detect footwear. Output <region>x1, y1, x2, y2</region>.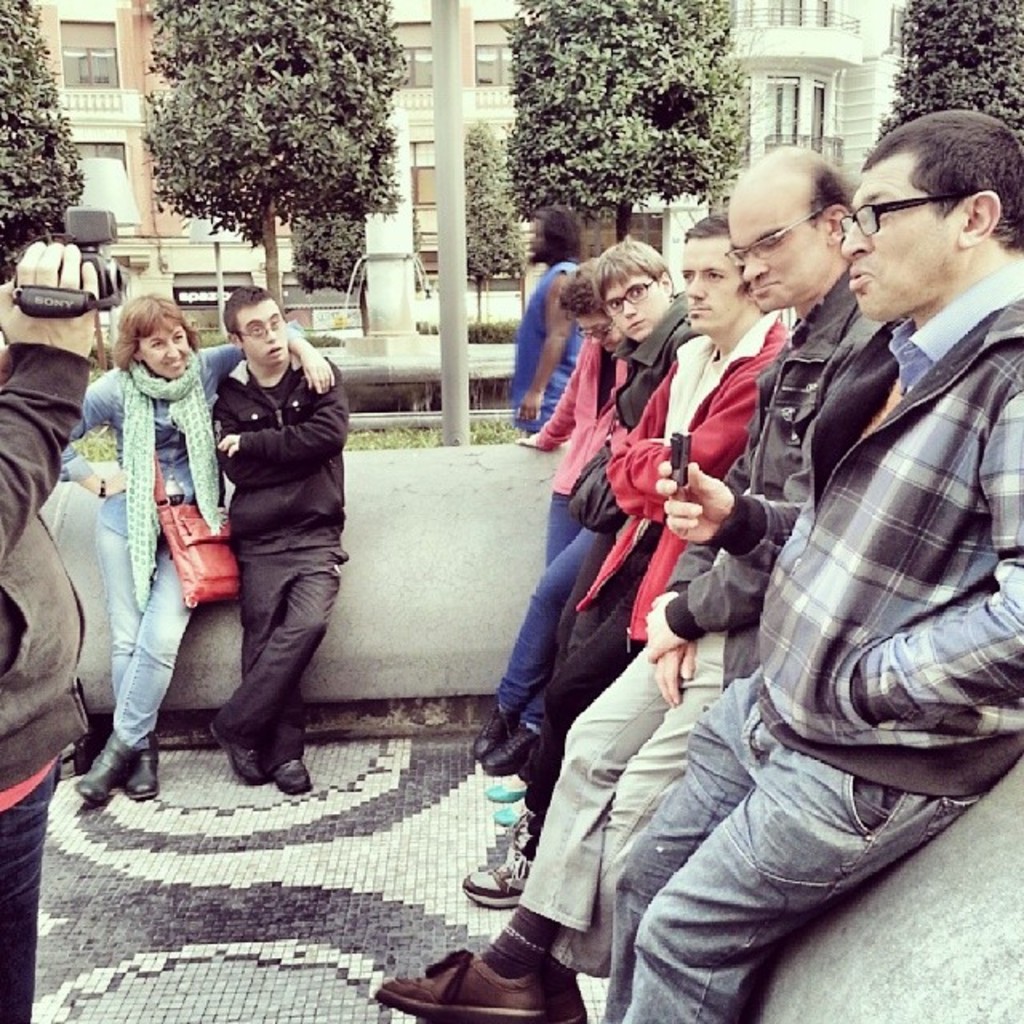
<region>421, 990, 589, 1022</region>.
